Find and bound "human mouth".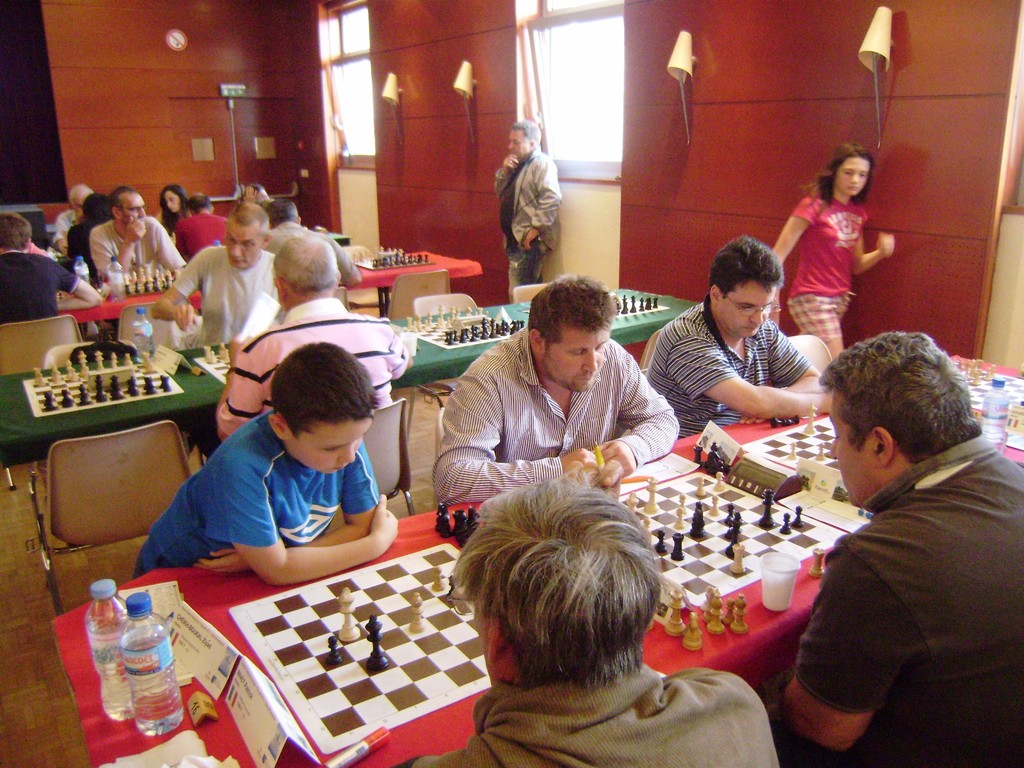
Bound: 847:182:858:190.
